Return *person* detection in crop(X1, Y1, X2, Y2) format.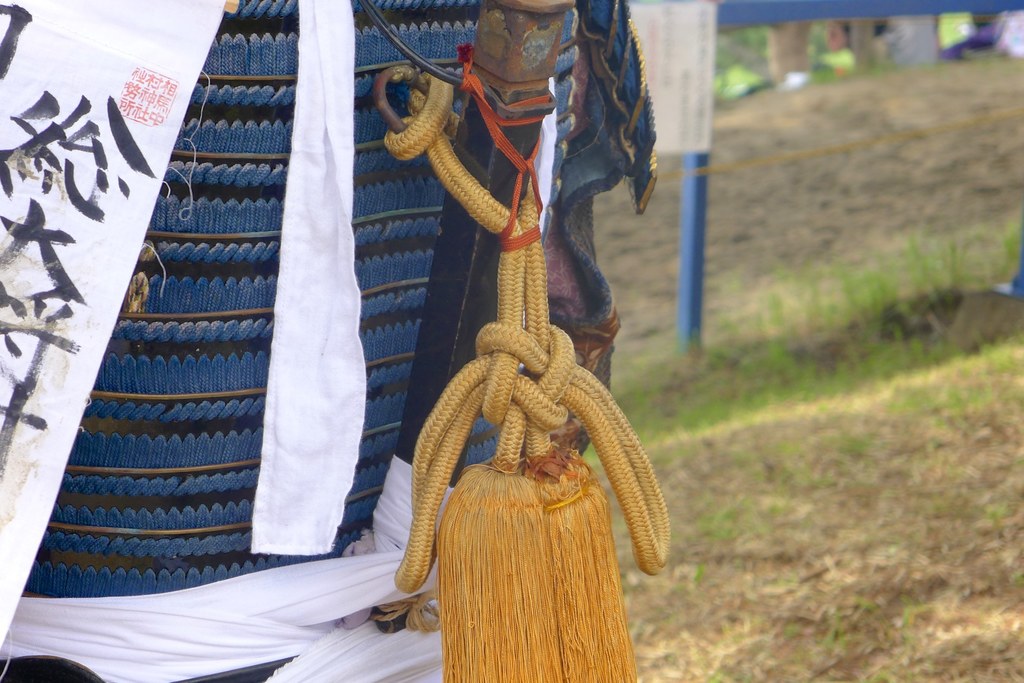
crop(817, 17, 859, 65).
